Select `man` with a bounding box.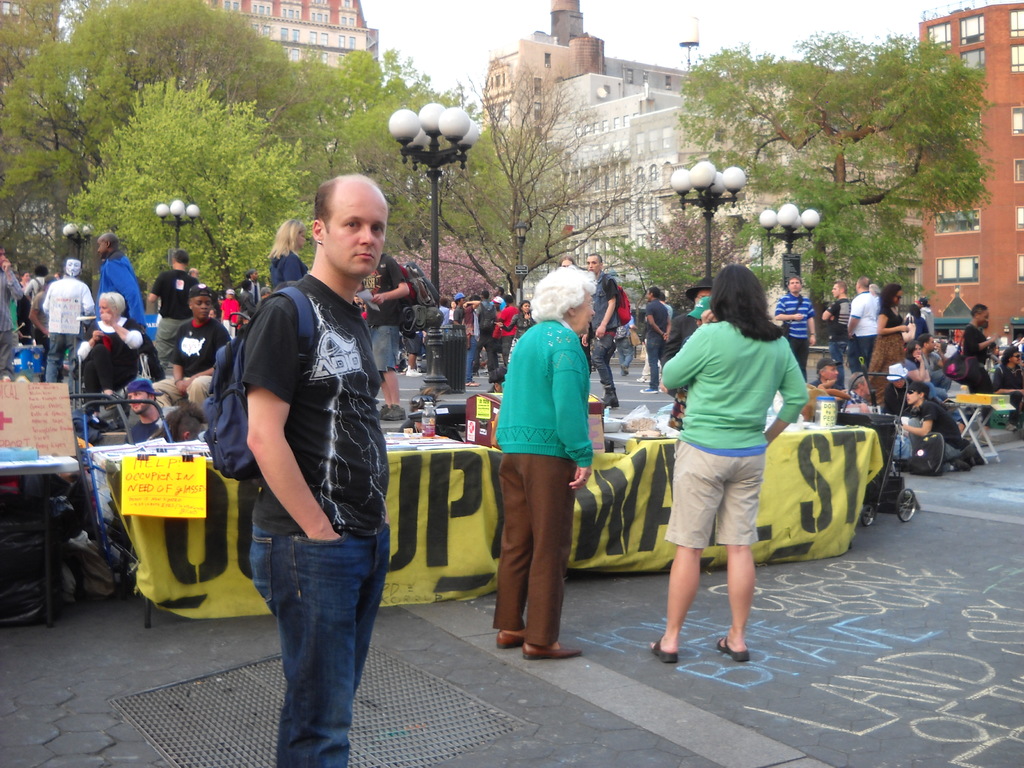
191,189,406,753.
